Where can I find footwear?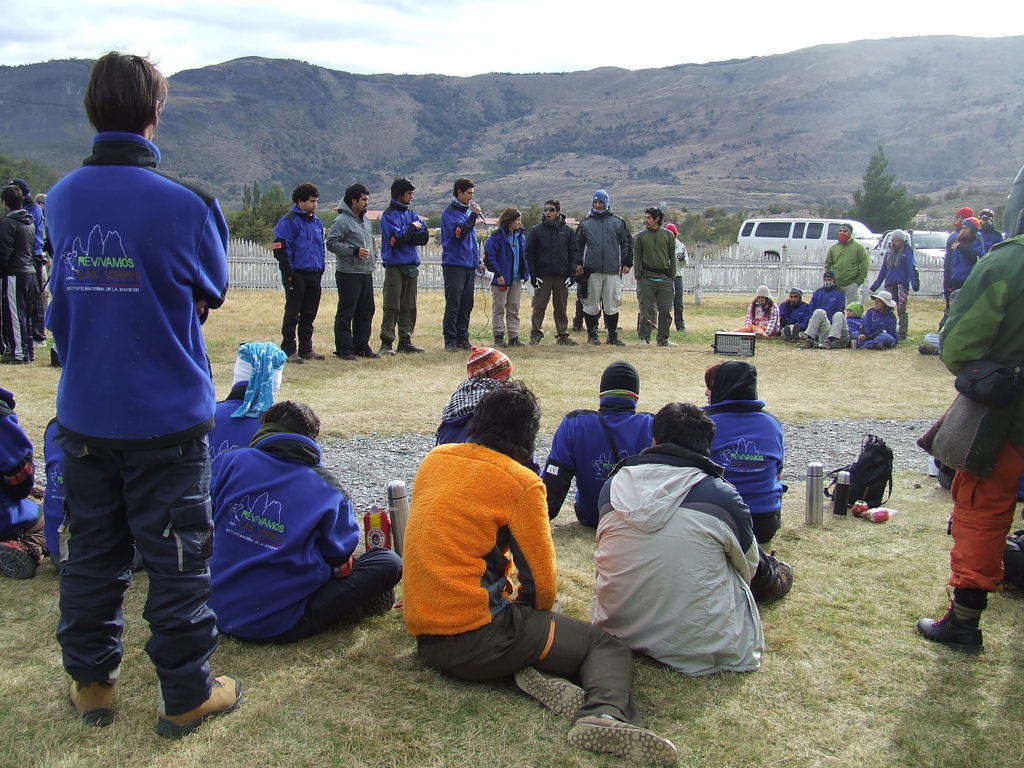
You can find it at BBox(653, 327, 680, 344).
